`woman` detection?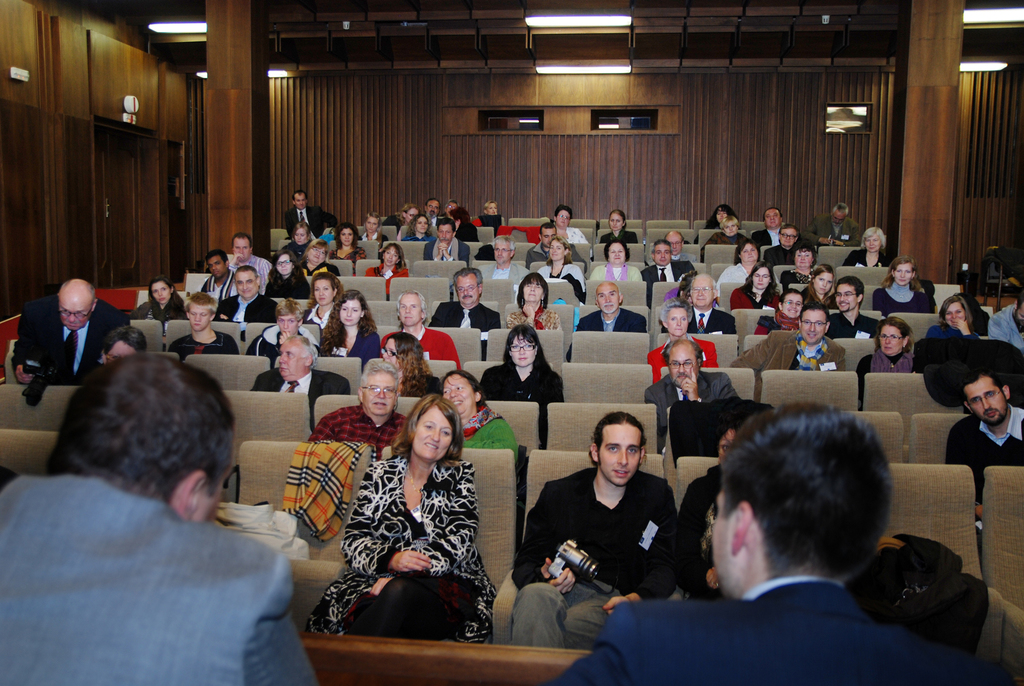
[710, 215, 750, 272]
